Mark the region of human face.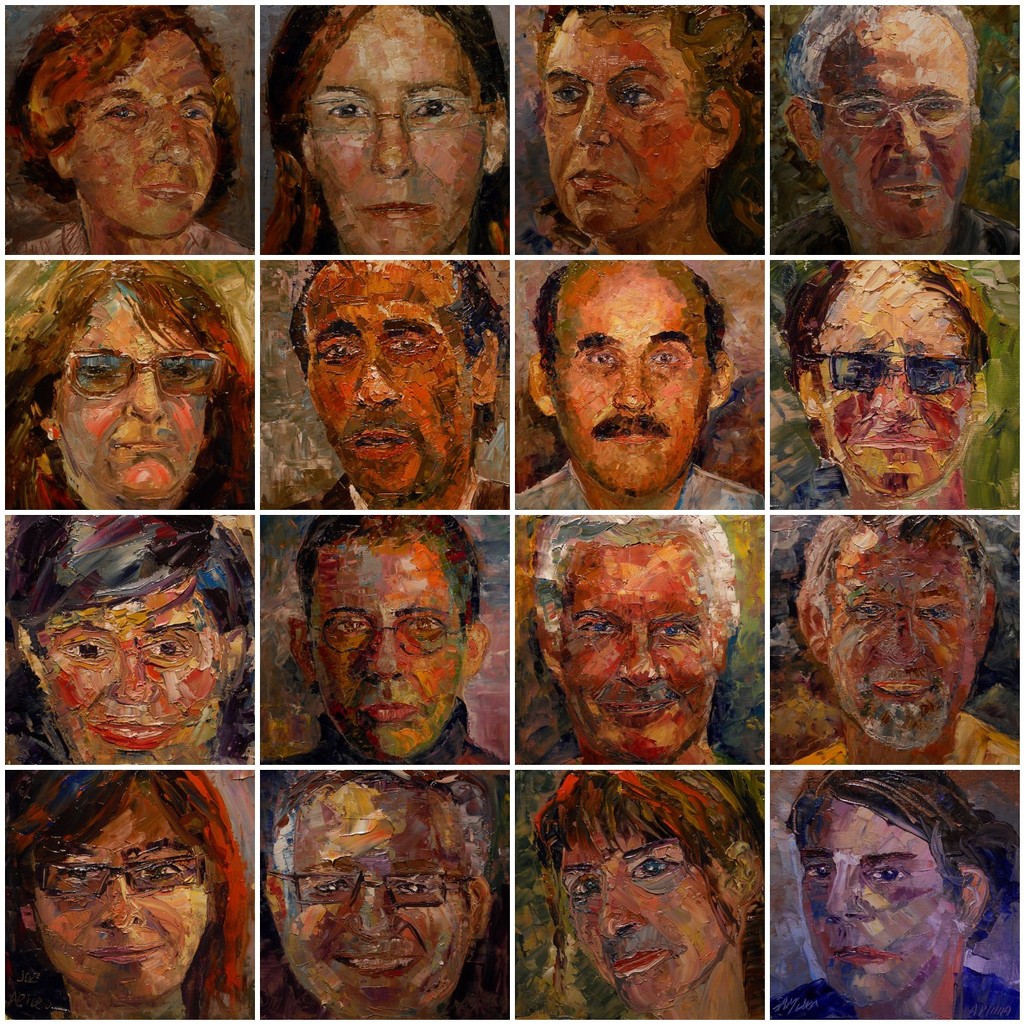
Region: region(828, 540, 979, 746).
